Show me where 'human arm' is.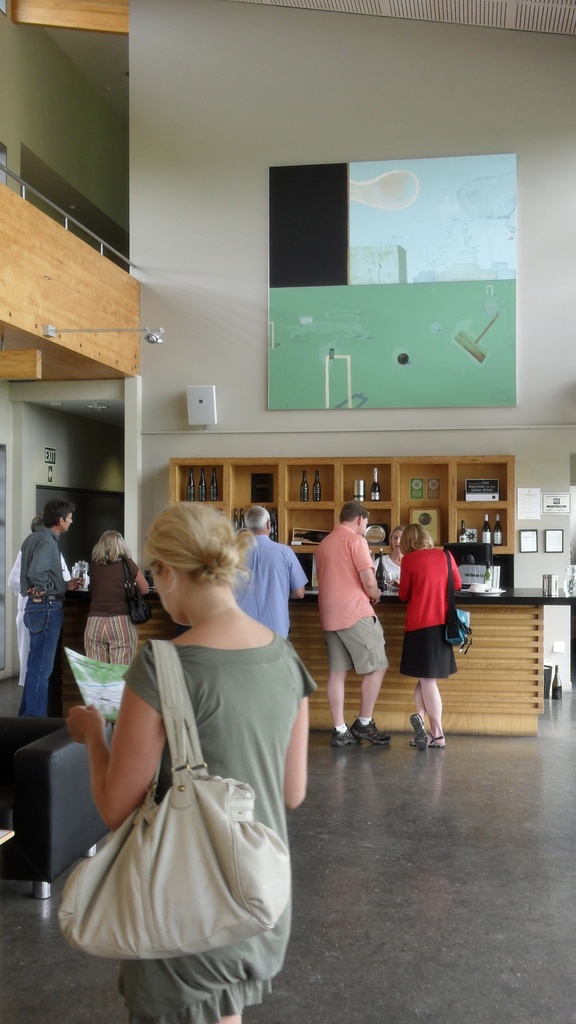
'human arm' is at <region>286, 643, 323, 810</region>.
